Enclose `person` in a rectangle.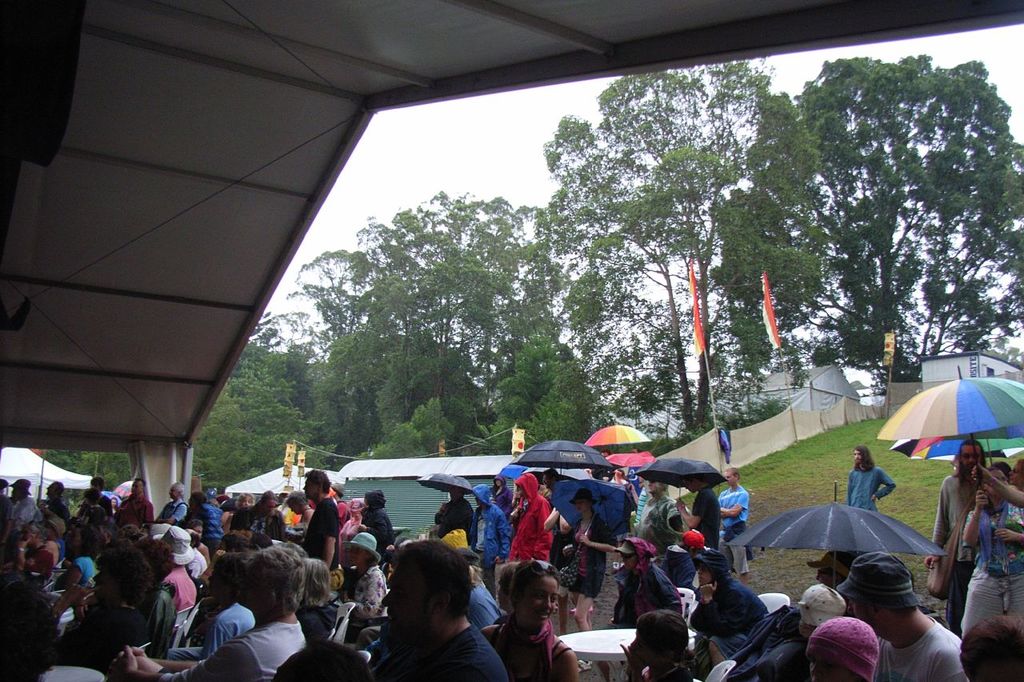
(x1=924, y1=438, x2=985, y2=638).
